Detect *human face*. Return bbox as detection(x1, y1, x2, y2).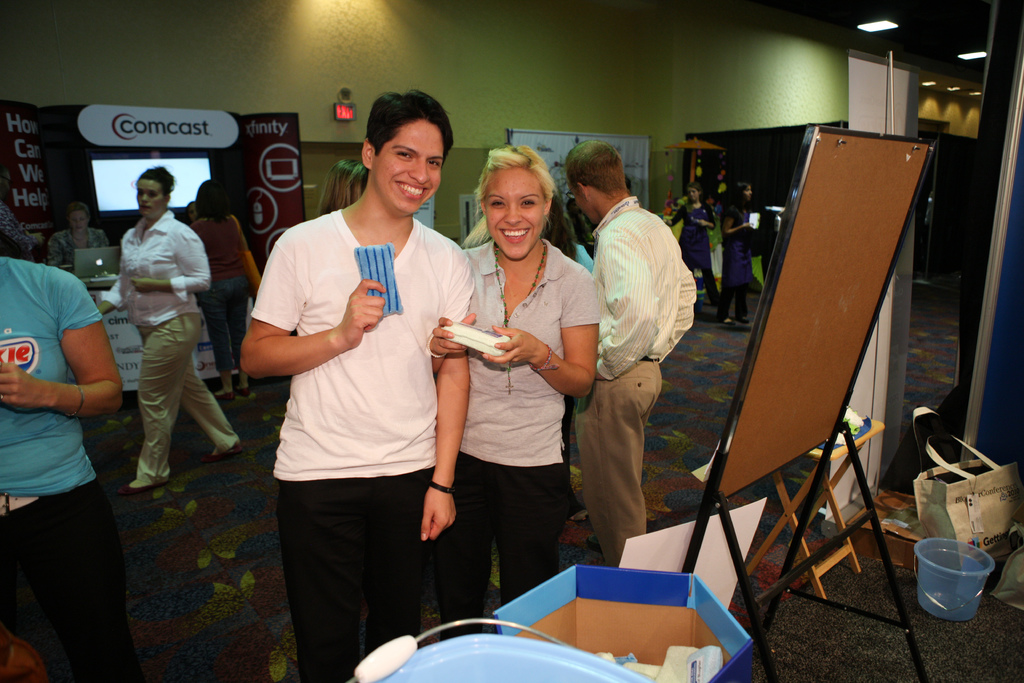
detection(480, 171, 547, 263).
